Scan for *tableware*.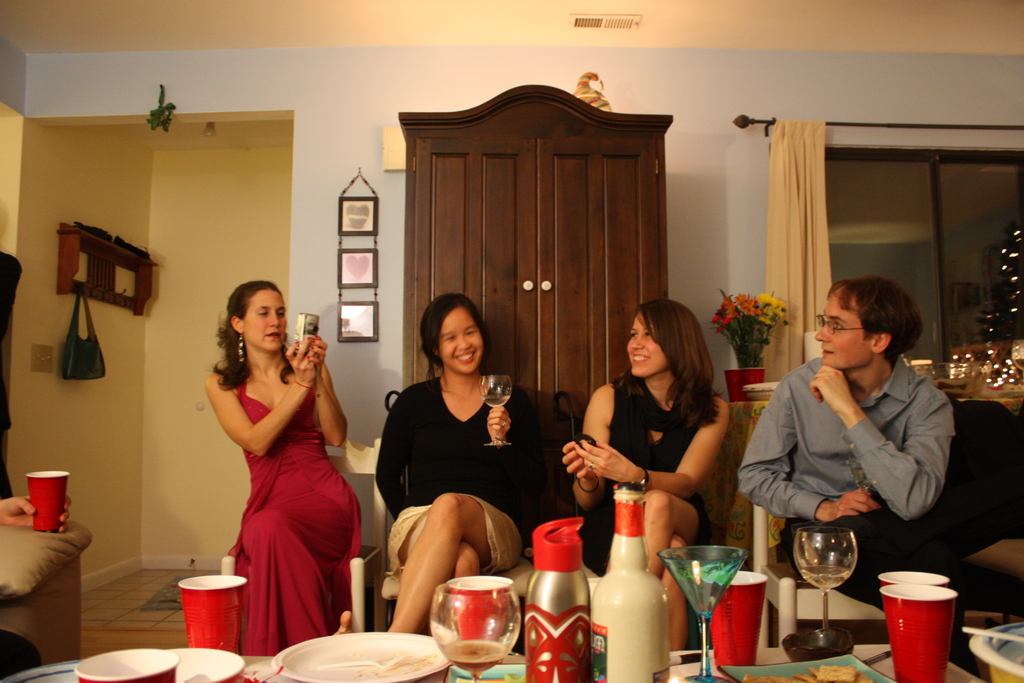
Scan result: crop(271, 632, 454, 682).
